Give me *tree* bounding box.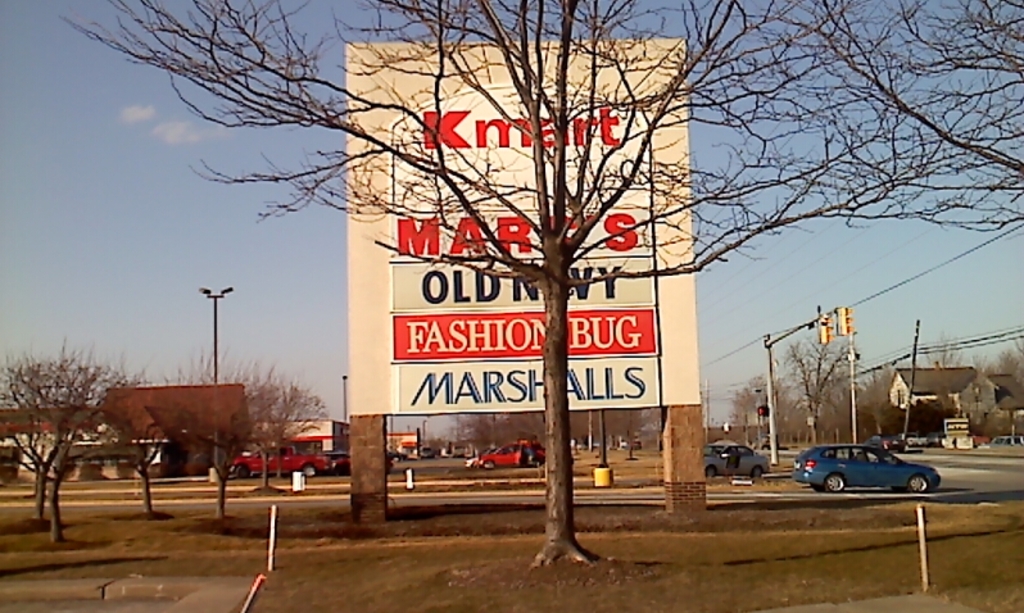
BBox(735, 369, 812, 466).
